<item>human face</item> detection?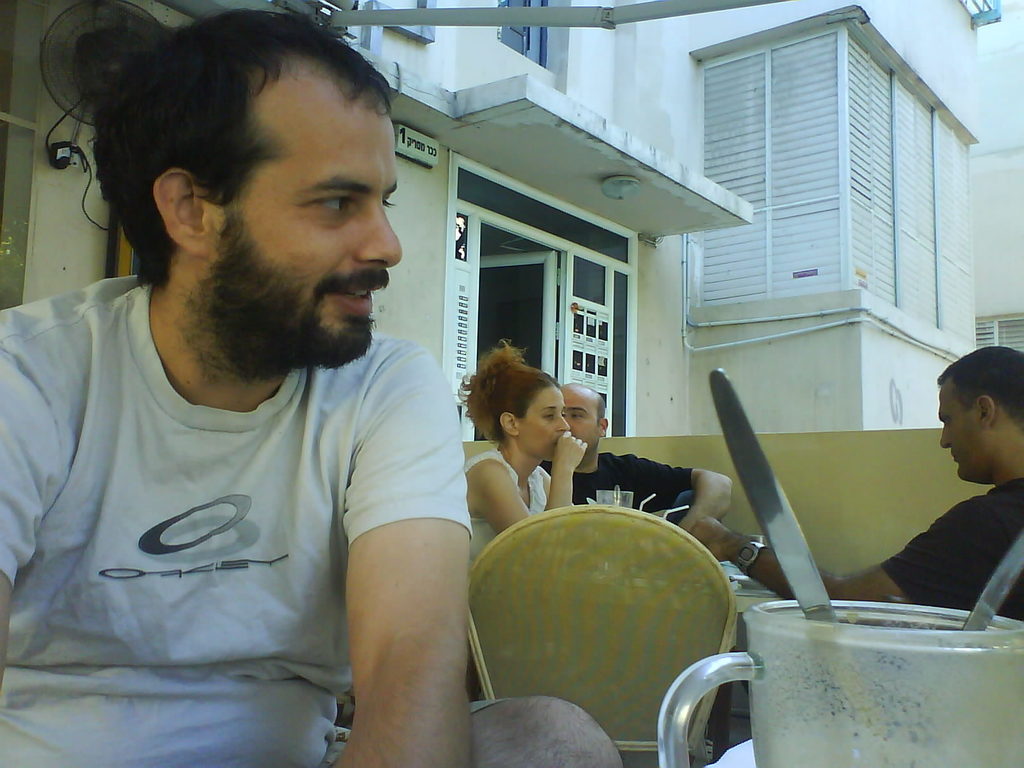
(244,54,406,342)
